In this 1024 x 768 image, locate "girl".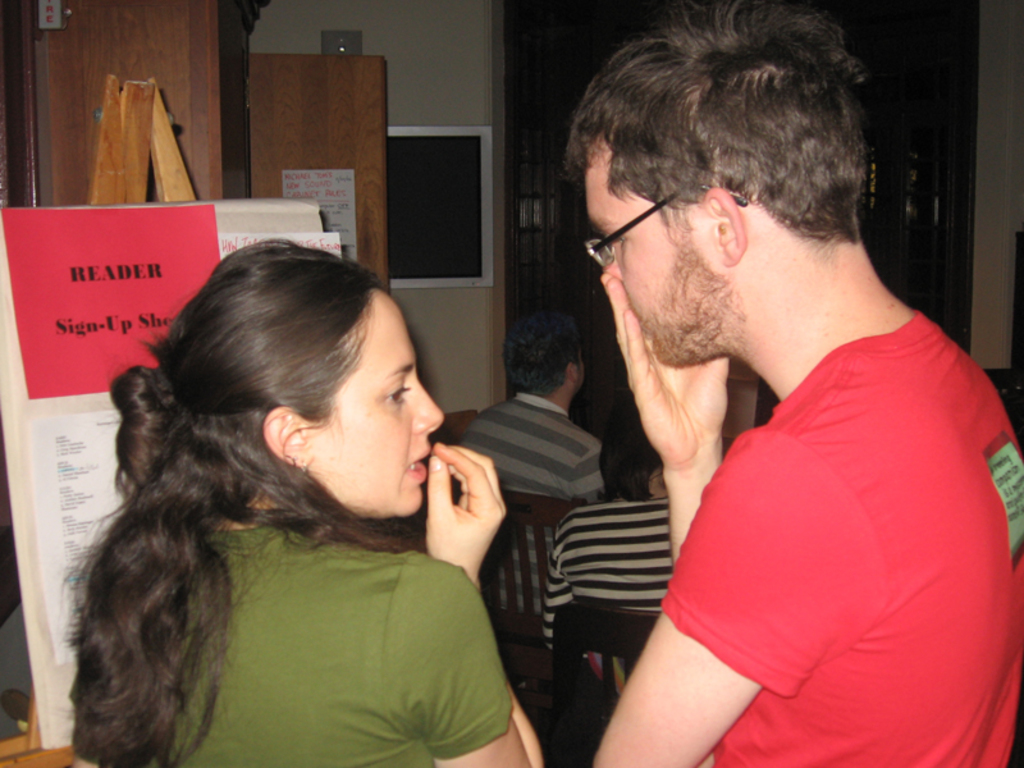
Bounding box: 63 239 554 767.
